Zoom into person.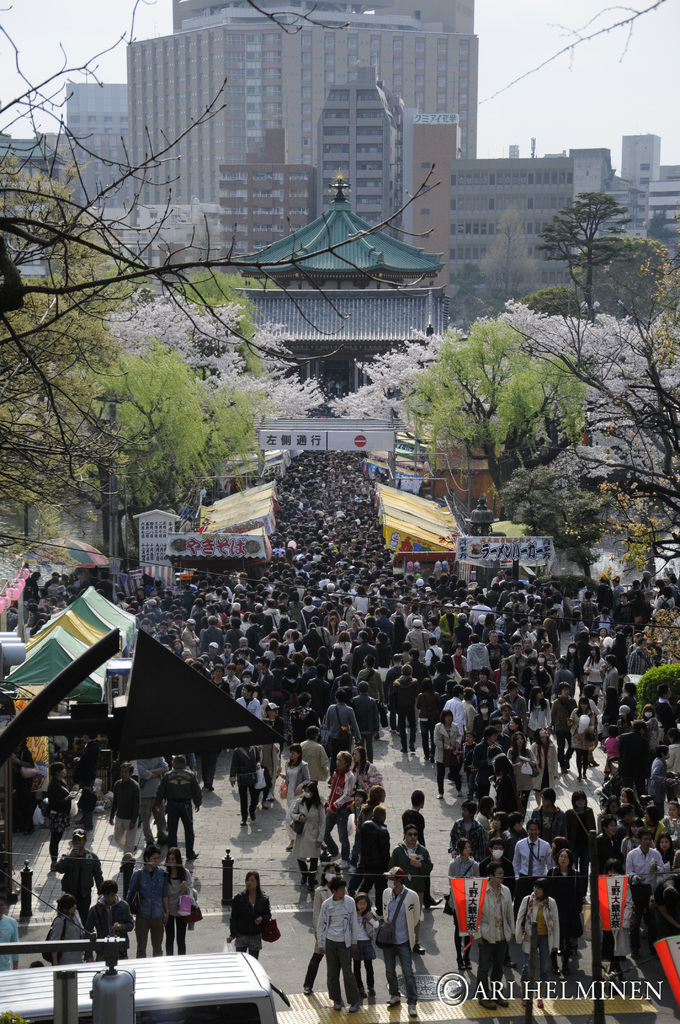
Zoom target: [left=544, top=688, right=576, bottom=765].
